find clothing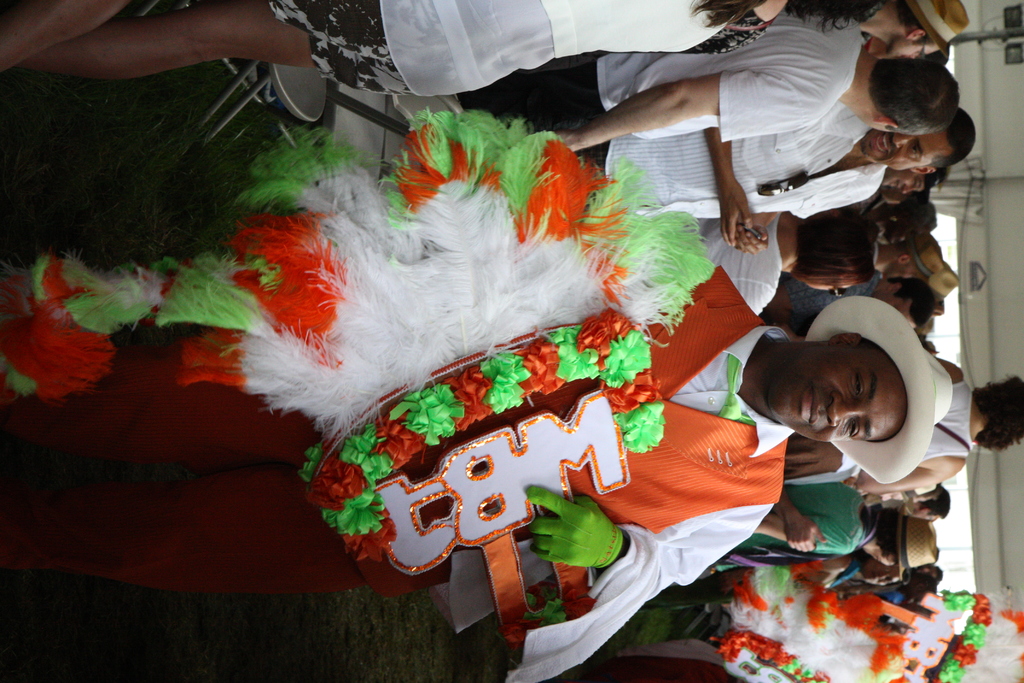
{"x1": 775, "y1": 269, "x2": 880, "y2": 336}
